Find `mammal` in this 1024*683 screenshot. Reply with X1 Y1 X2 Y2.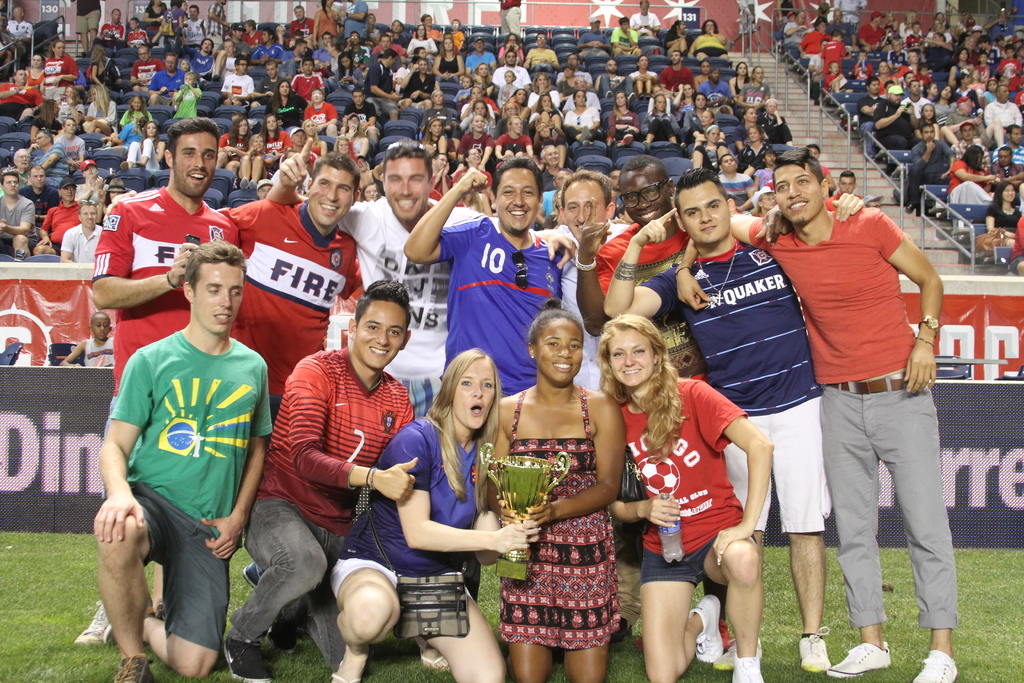
596 305 776 682.
